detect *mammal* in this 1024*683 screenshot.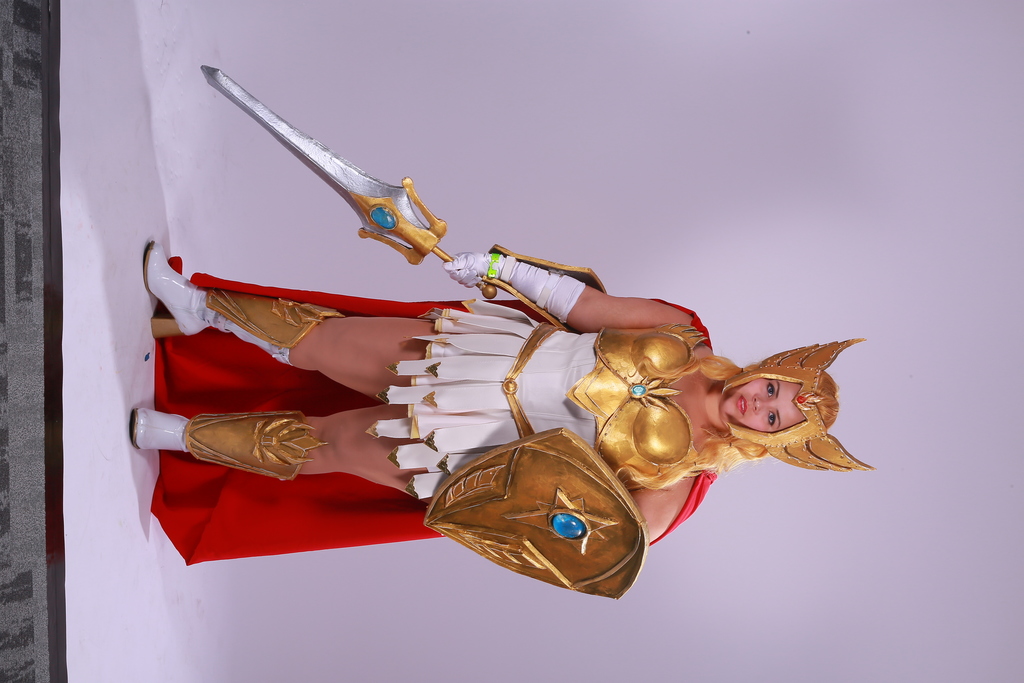
Detection: (left=133, top=240, right=866, bottom=545).
